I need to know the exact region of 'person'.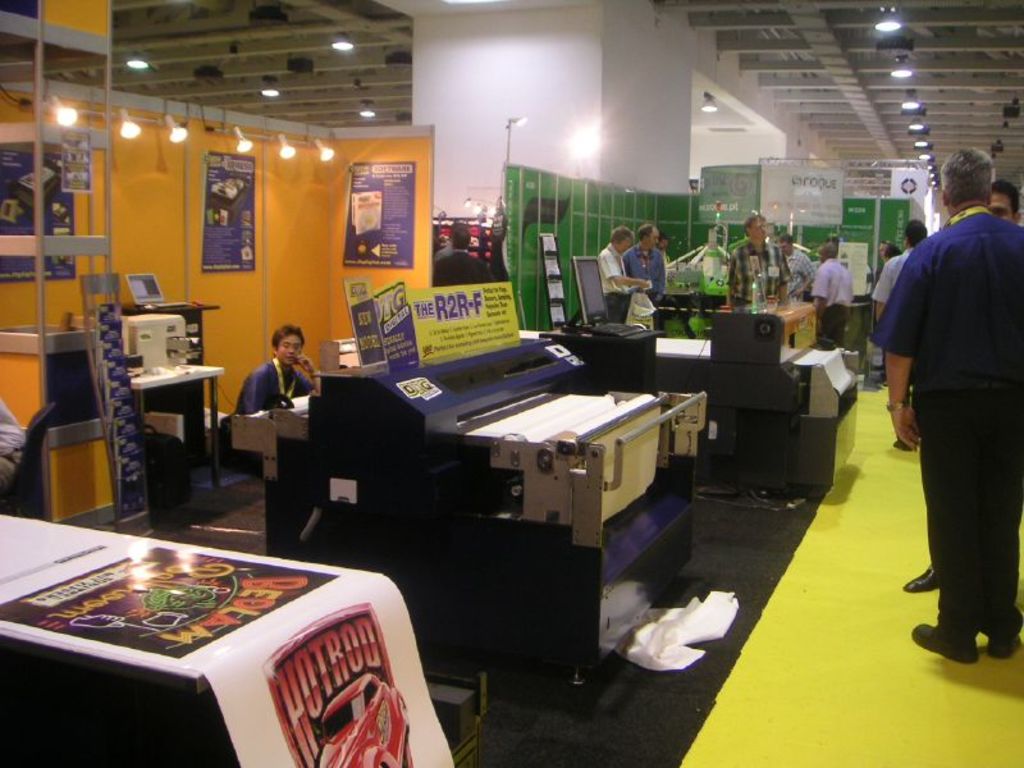
Region: detection(810, 247, 840, 357).
